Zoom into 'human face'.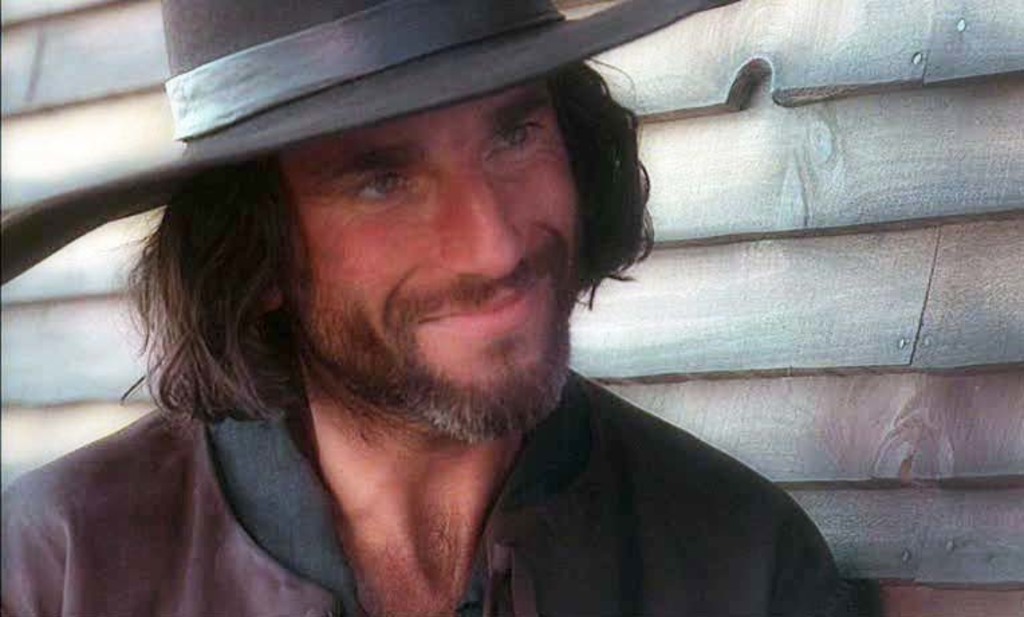
Zoom target: [left=276, top=89, right=579, bottom=443].
